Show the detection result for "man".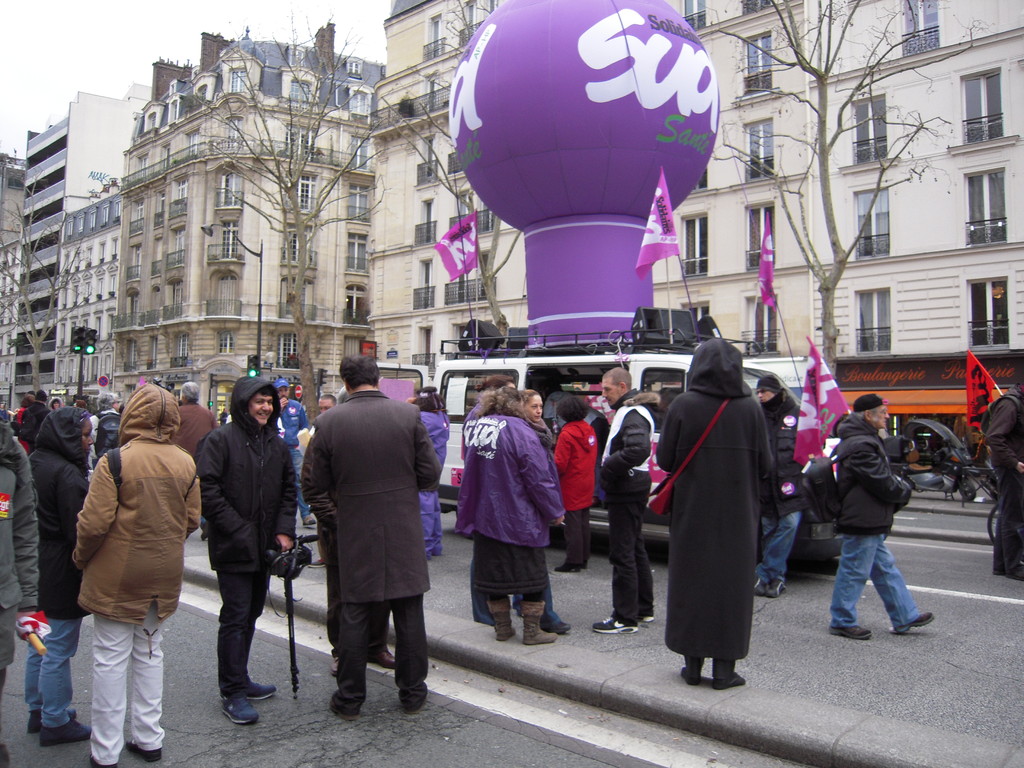
detection(655, 339, 775, 691).
